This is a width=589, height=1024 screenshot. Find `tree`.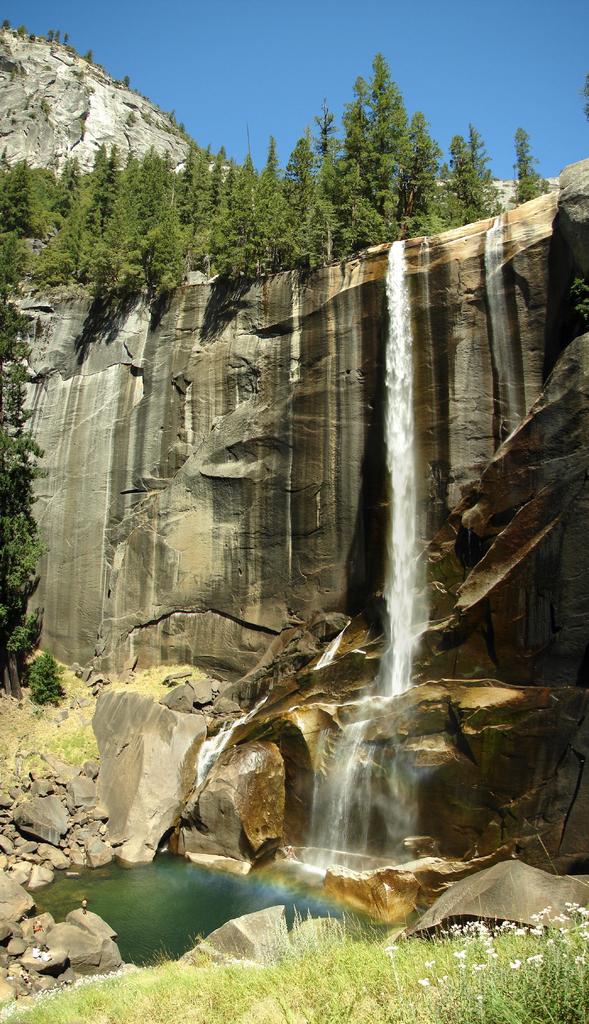
Bounding box: rect(454, 111, 560, 228).
